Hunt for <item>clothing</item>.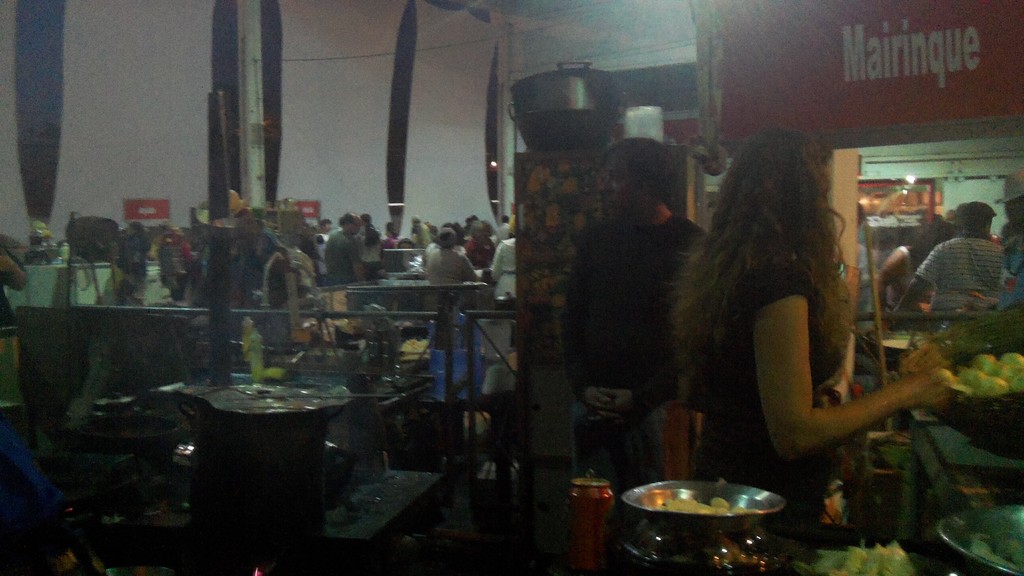
Hunted down at {"left": 883, "top": 244, "right": 937, "bottom": 312}.
